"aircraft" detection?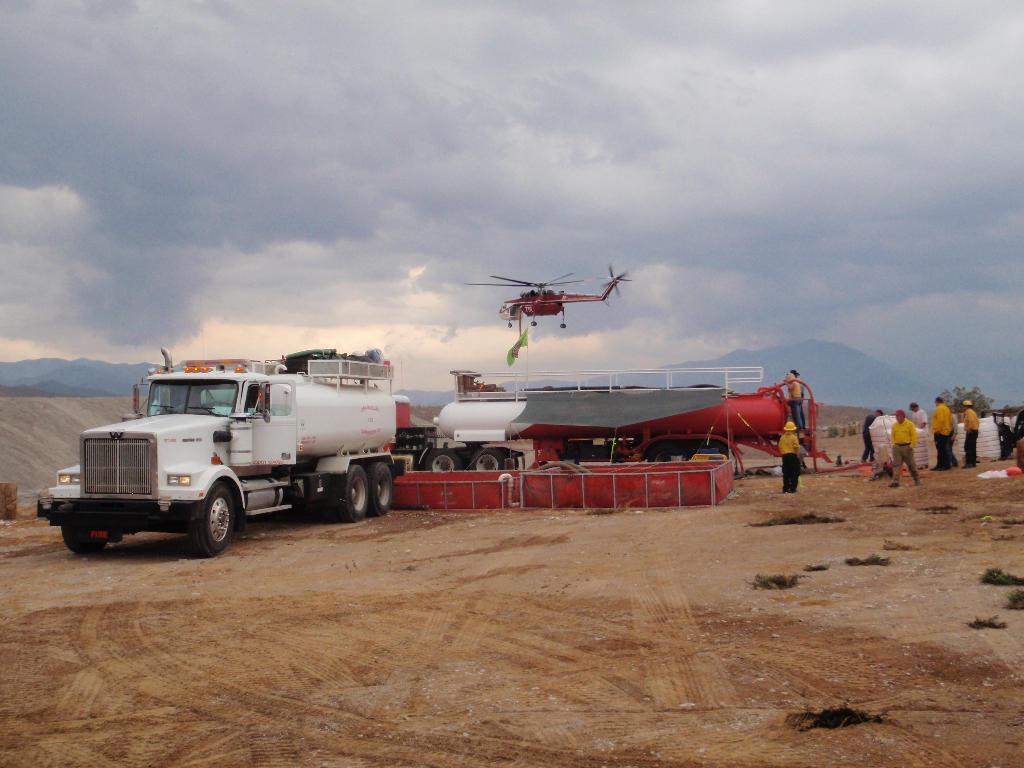
Rect(483, 258, 623, 348)
